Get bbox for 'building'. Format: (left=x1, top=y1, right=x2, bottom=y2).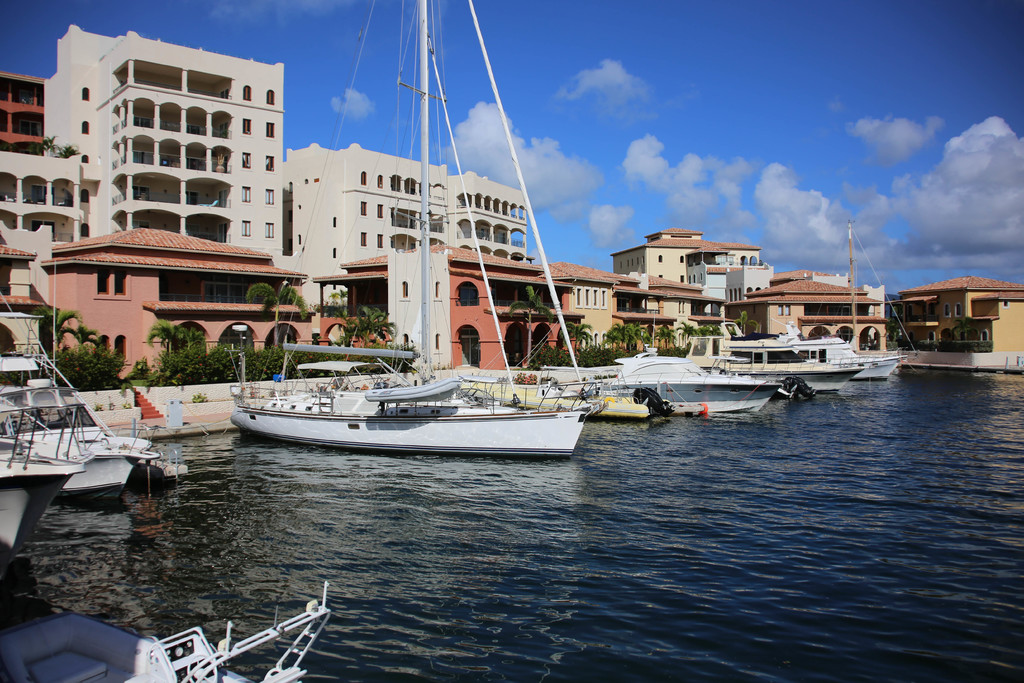
(left=732, top=281, right=889, bottom=349).
